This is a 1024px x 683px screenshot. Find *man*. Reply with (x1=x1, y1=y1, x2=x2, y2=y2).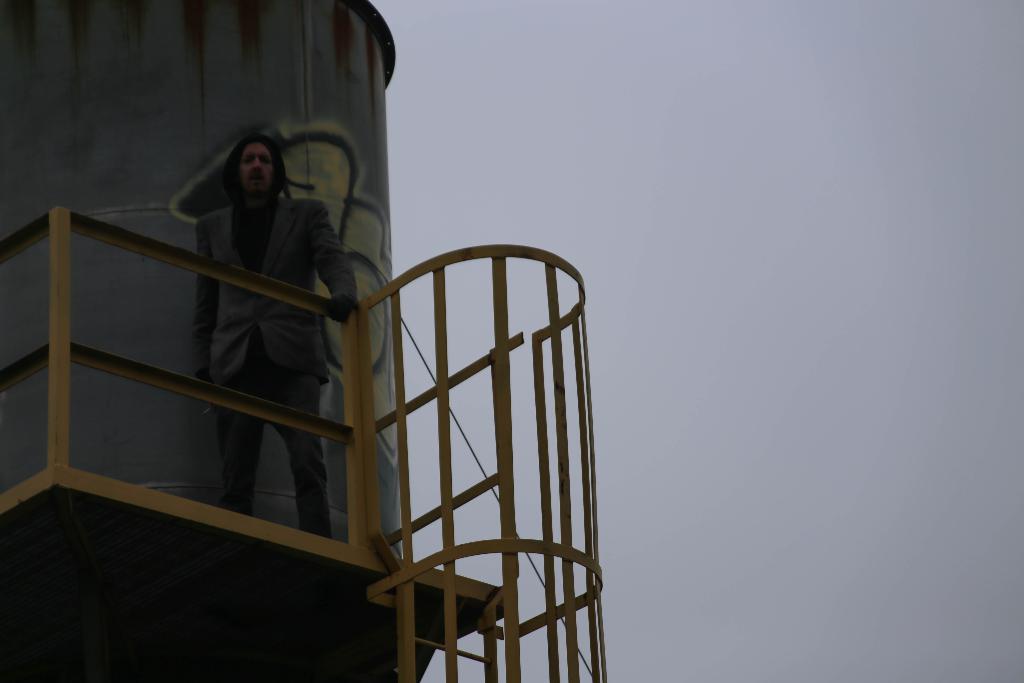
(x1=189, y1=135, x2=363, y2=534).
